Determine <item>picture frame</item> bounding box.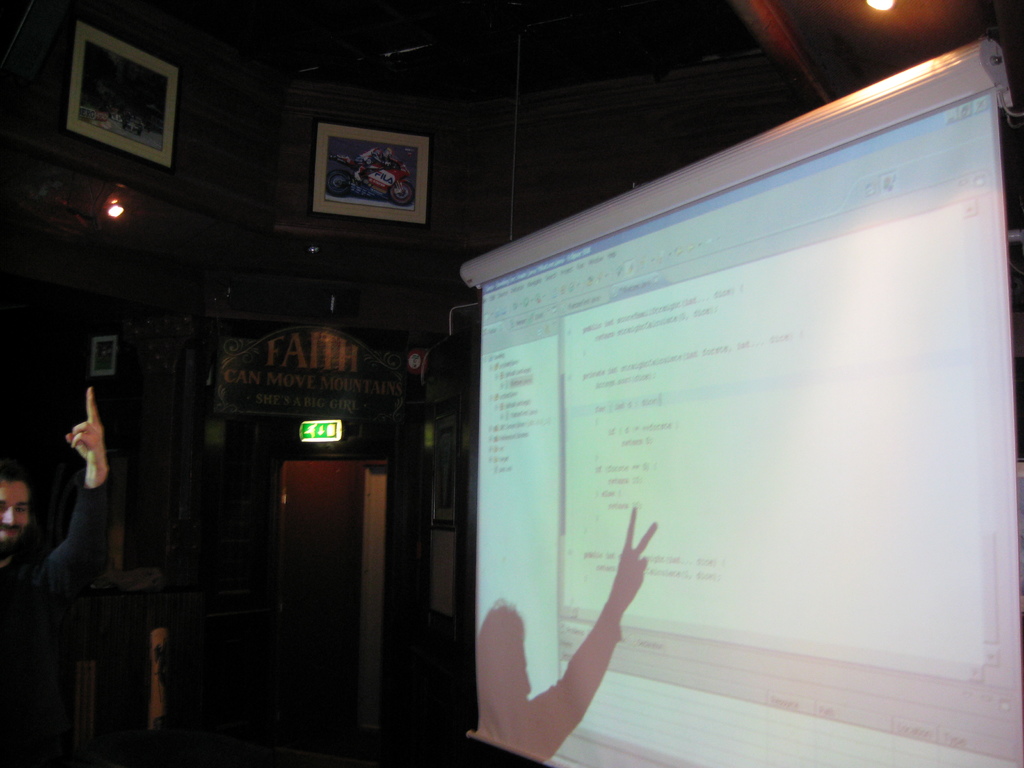
Determined: bbox=[429, 400, 461, 532].
